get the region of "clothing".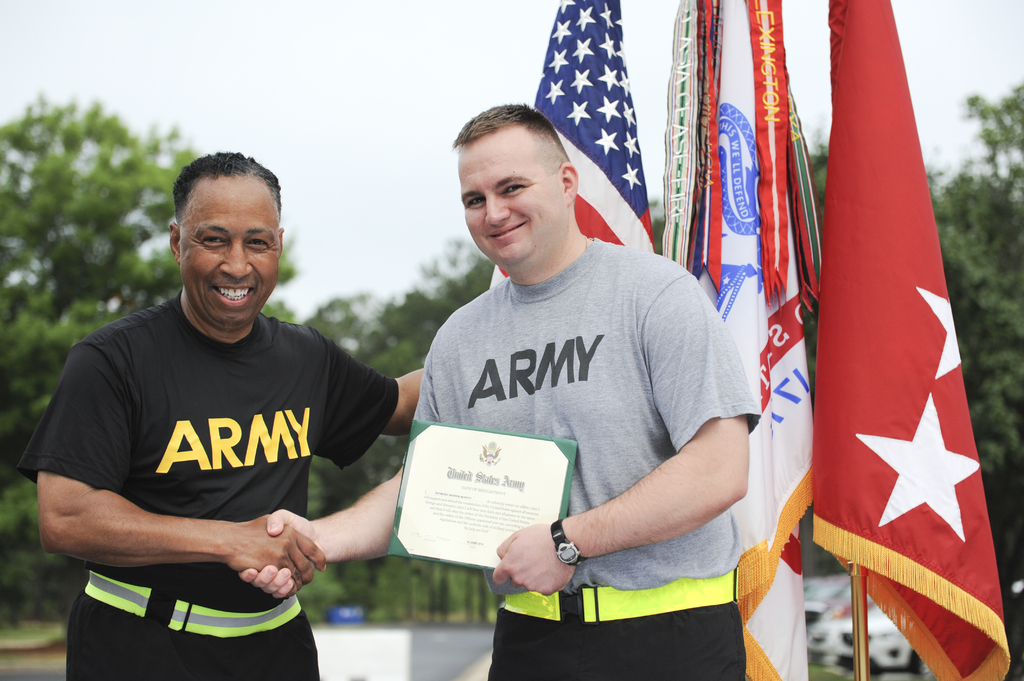
select_region(16, 292, 401, 680).
